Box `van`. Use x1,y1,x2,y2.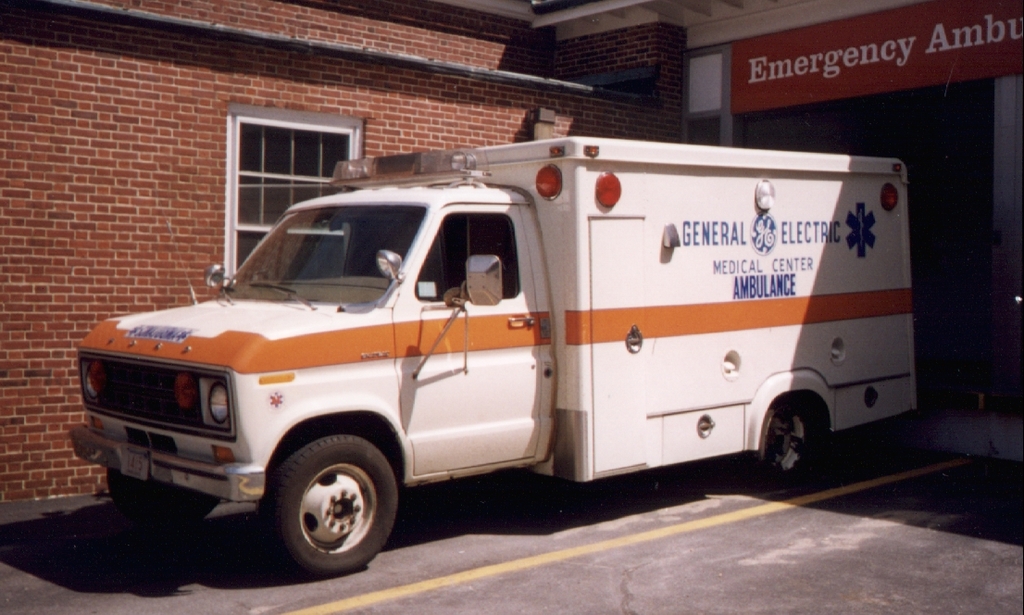
63,132,927,581.
